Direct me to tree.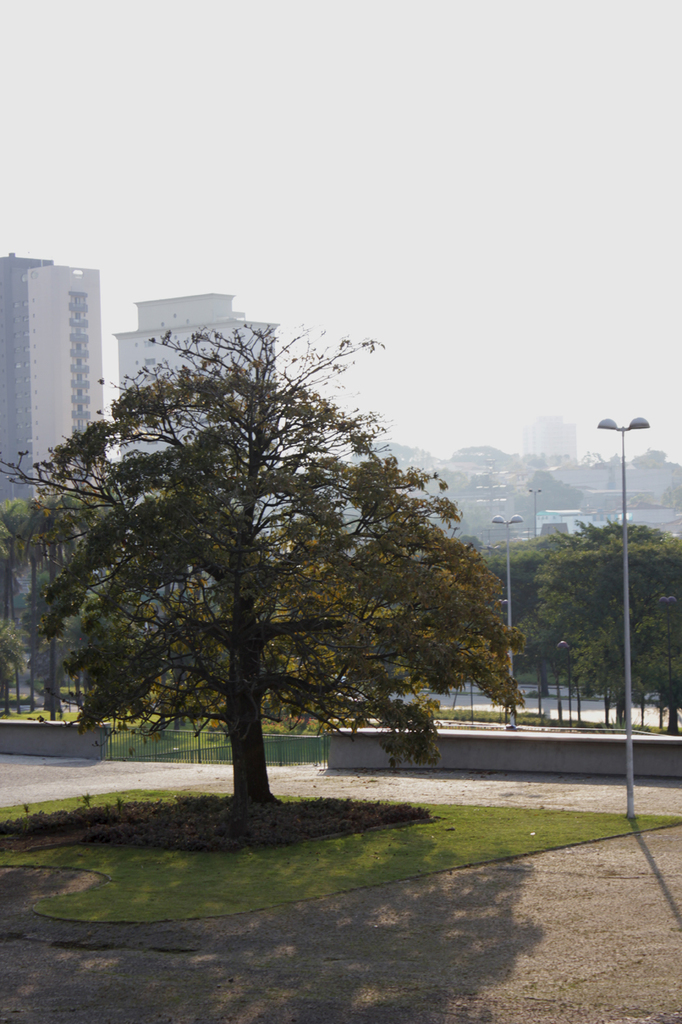
Direction: 42,311,531,840.
